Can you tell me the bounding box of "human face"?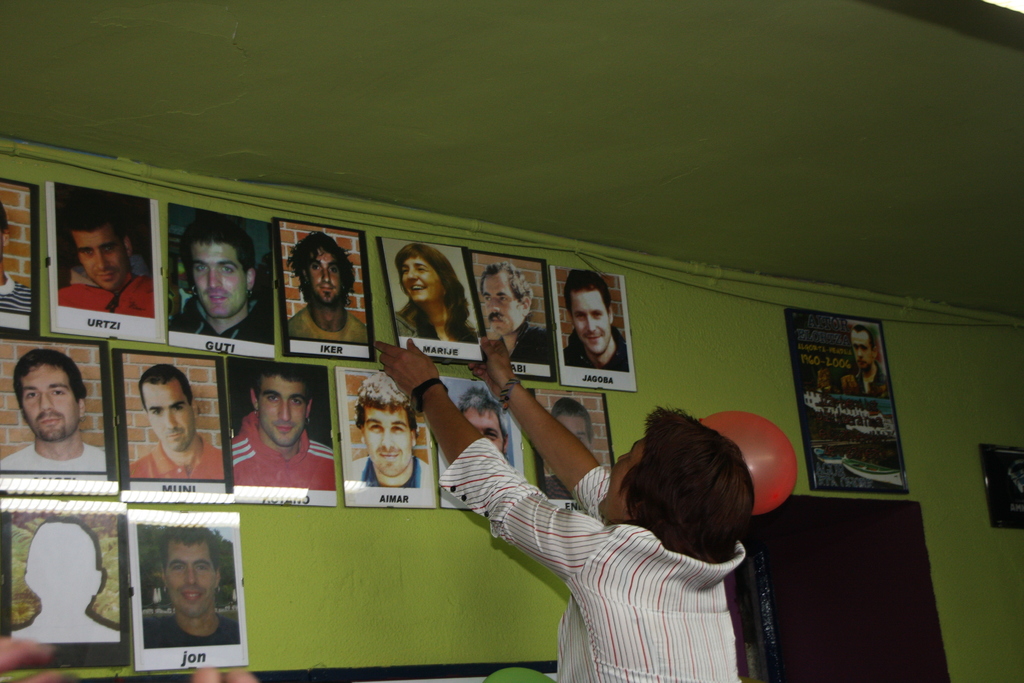
[256,370,308,440].
